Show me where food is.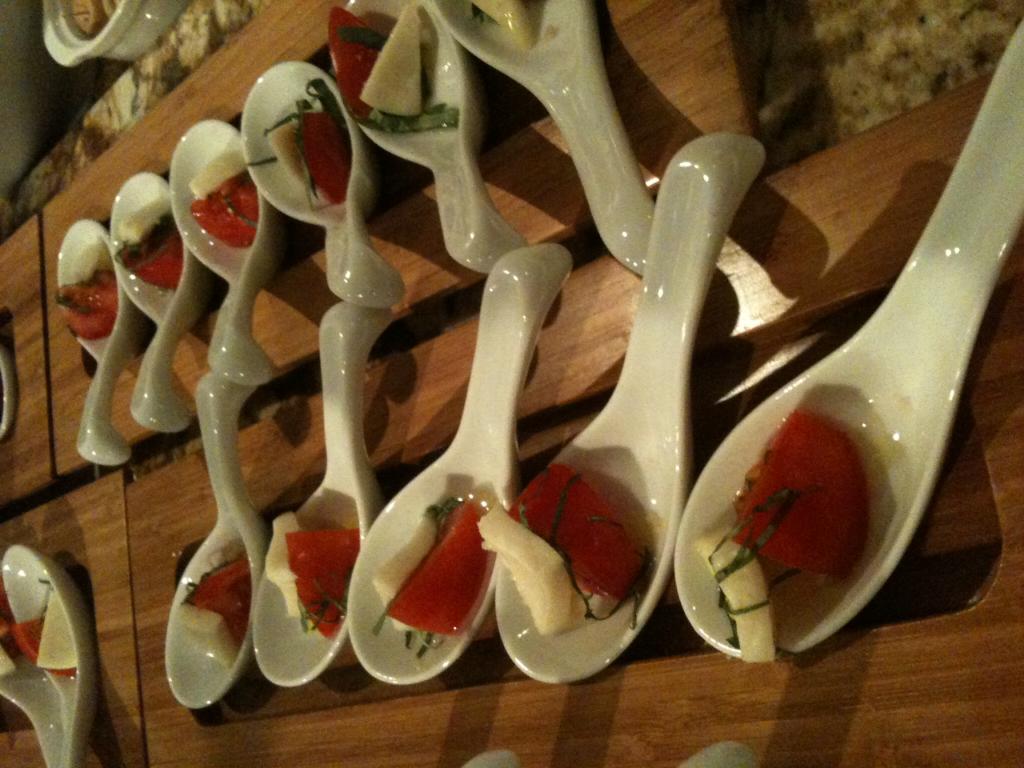
food is at {"x1": 114, "y1": 218, "x2": 183, "y2": 291}.
